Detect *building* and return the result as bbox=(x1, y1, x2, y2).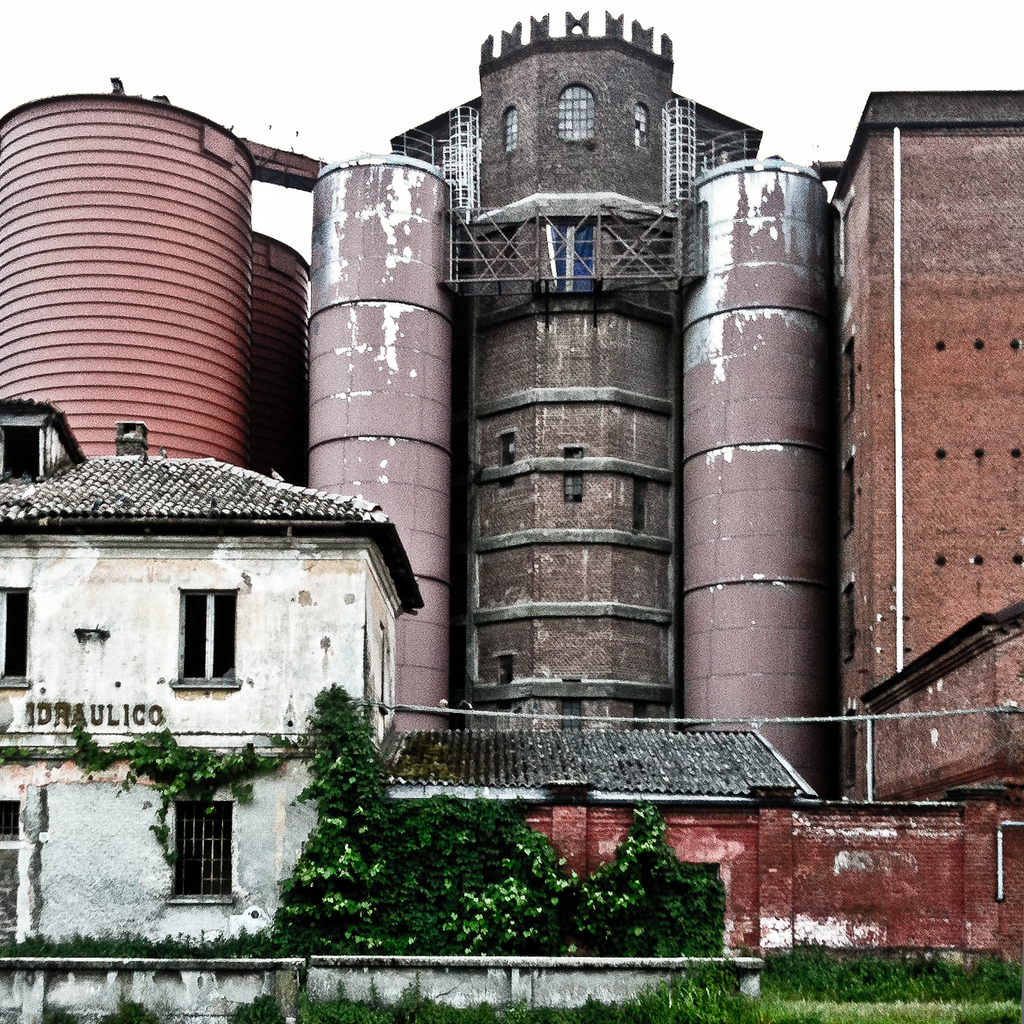
bbox=(827, 83, 1023, 805).
